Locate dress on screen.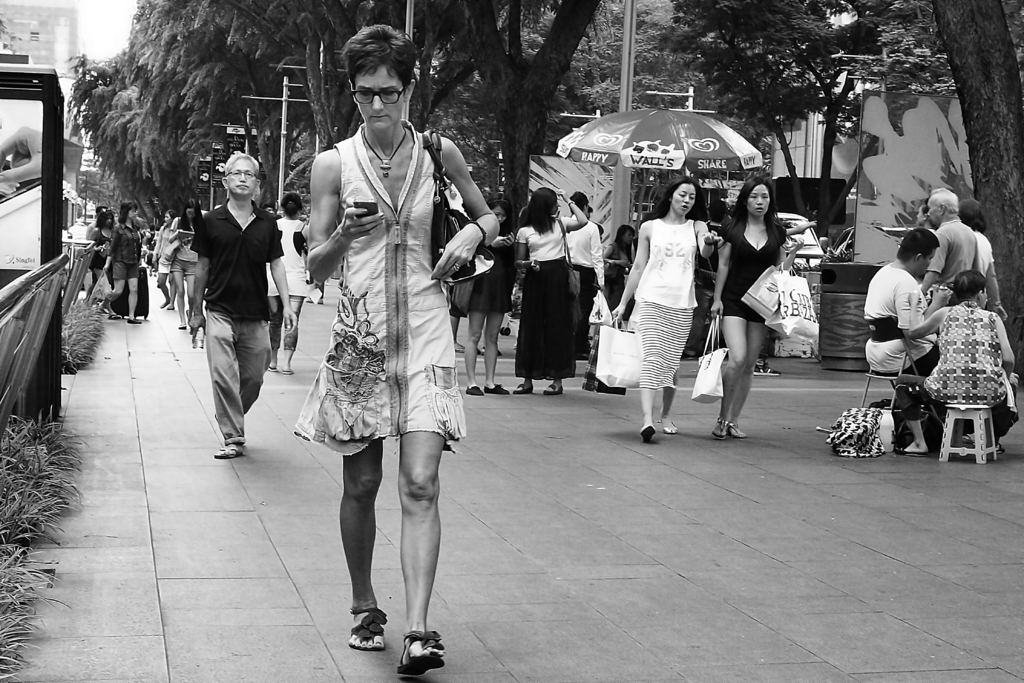
On screen at 469:229:515:317.
